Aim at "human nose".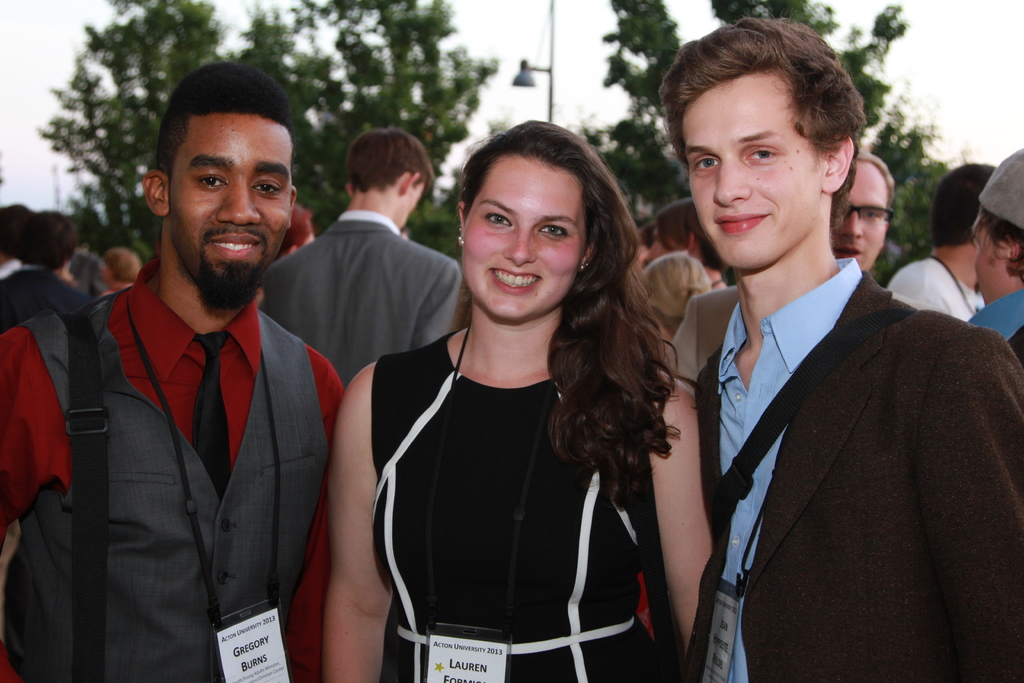
Aimed at 218:173:260:223.
